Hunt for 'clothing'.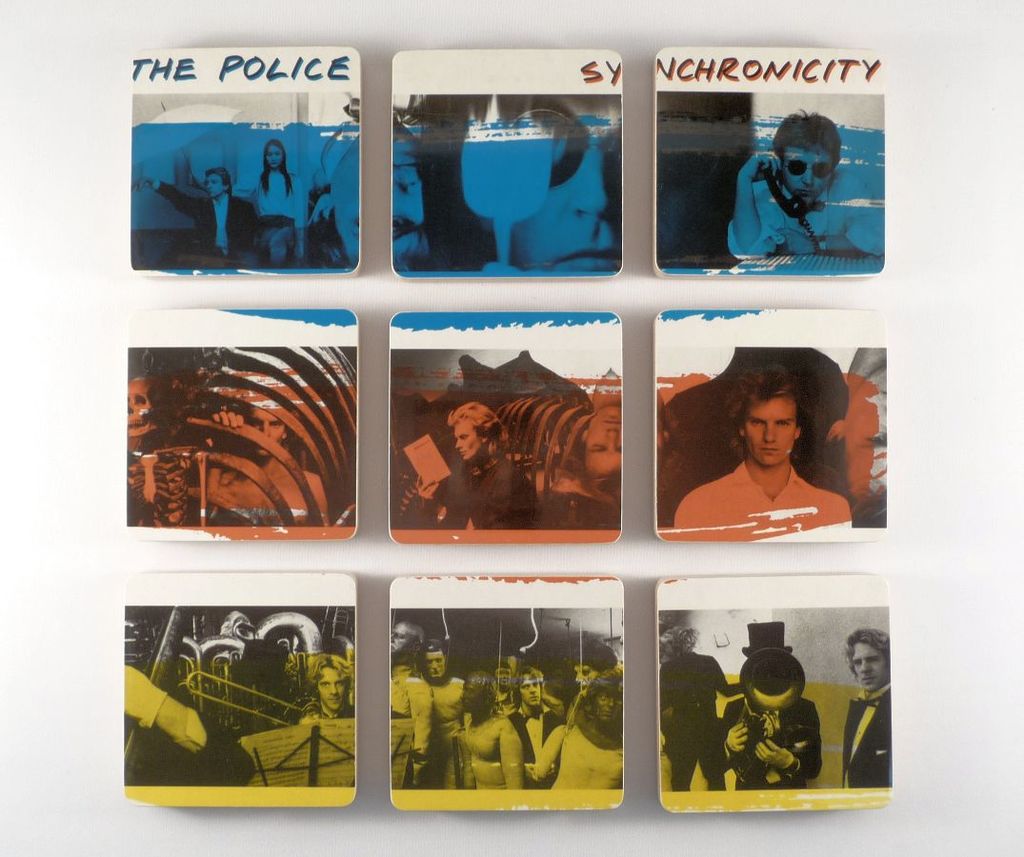
Hunted down at 703,694,819,787.
